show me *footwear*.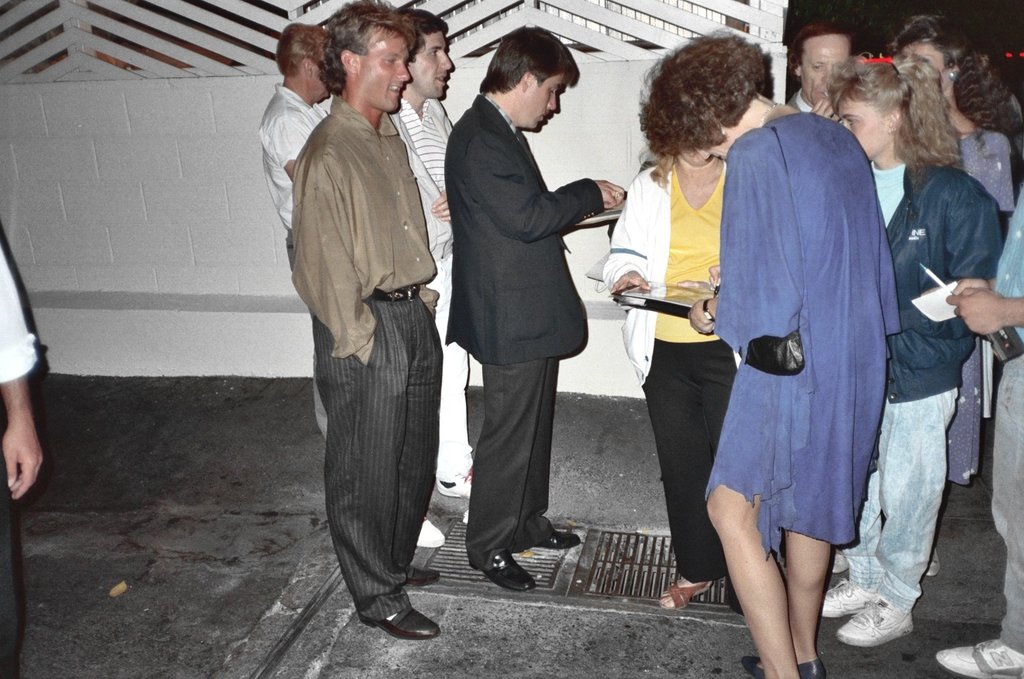
*footwear* is here: x1=817, y1=578, x2=875, y2=618.
